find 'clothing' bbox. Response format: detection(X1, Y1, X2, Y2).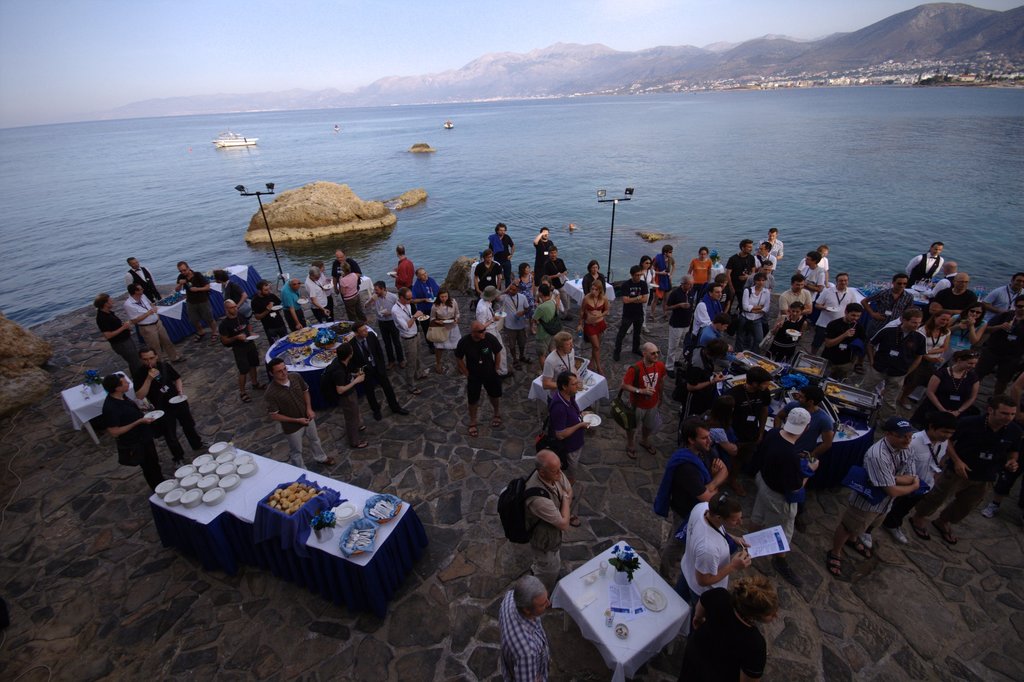
detection(700, 300, 739, 353).
